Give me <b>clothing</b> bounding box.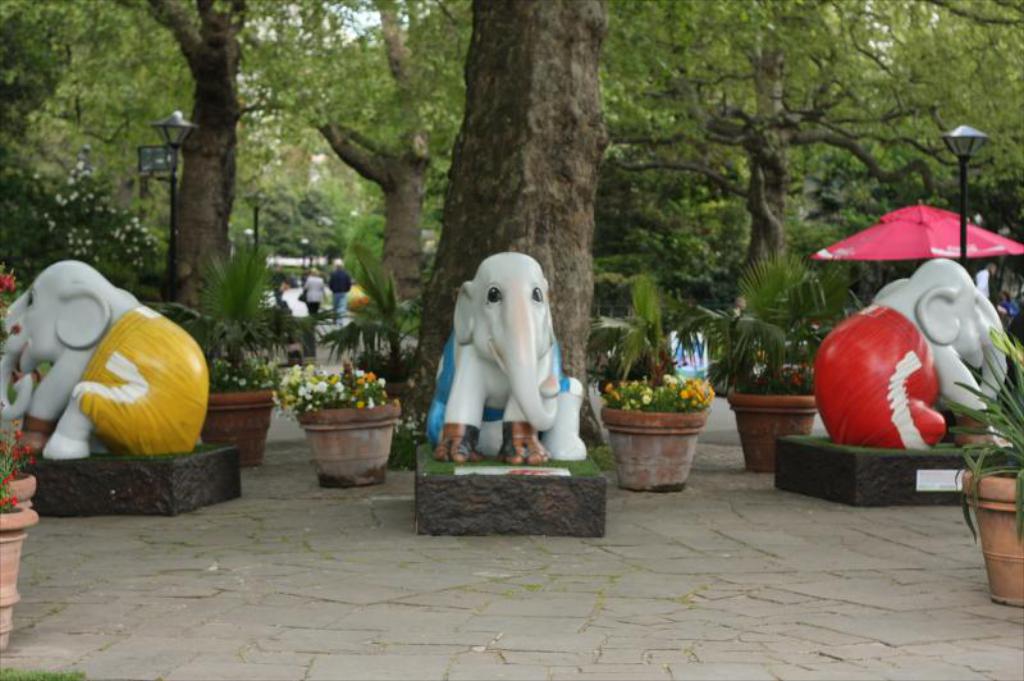
l=305, t=280, r=324, b=314.
